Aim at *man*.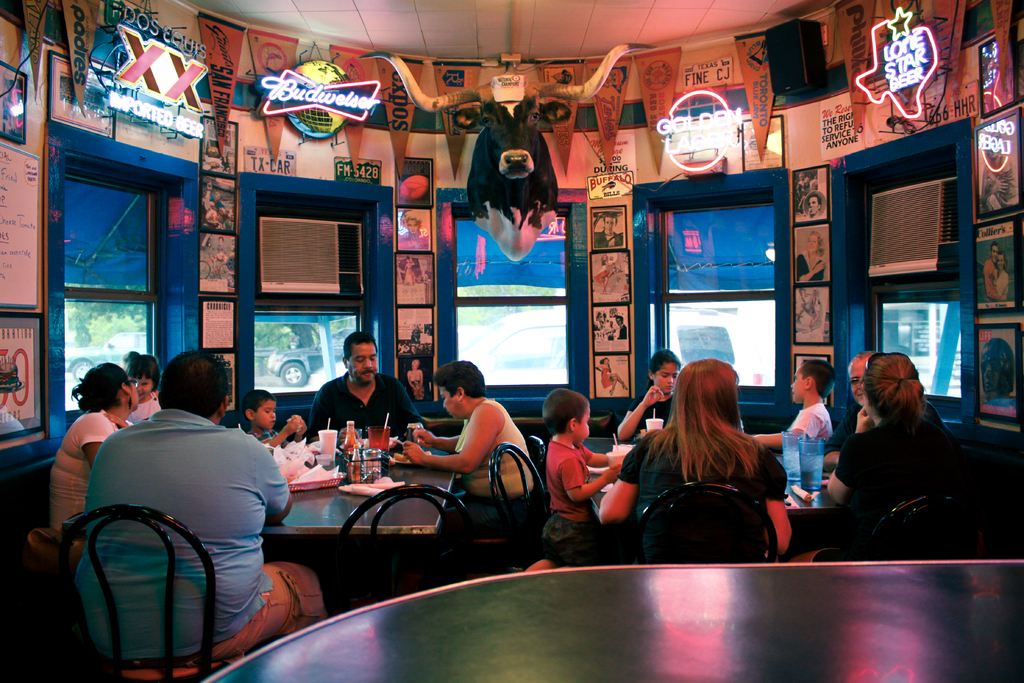
Aimed at pyautogui.locateOnScreen(305, 327, 421, 448).
